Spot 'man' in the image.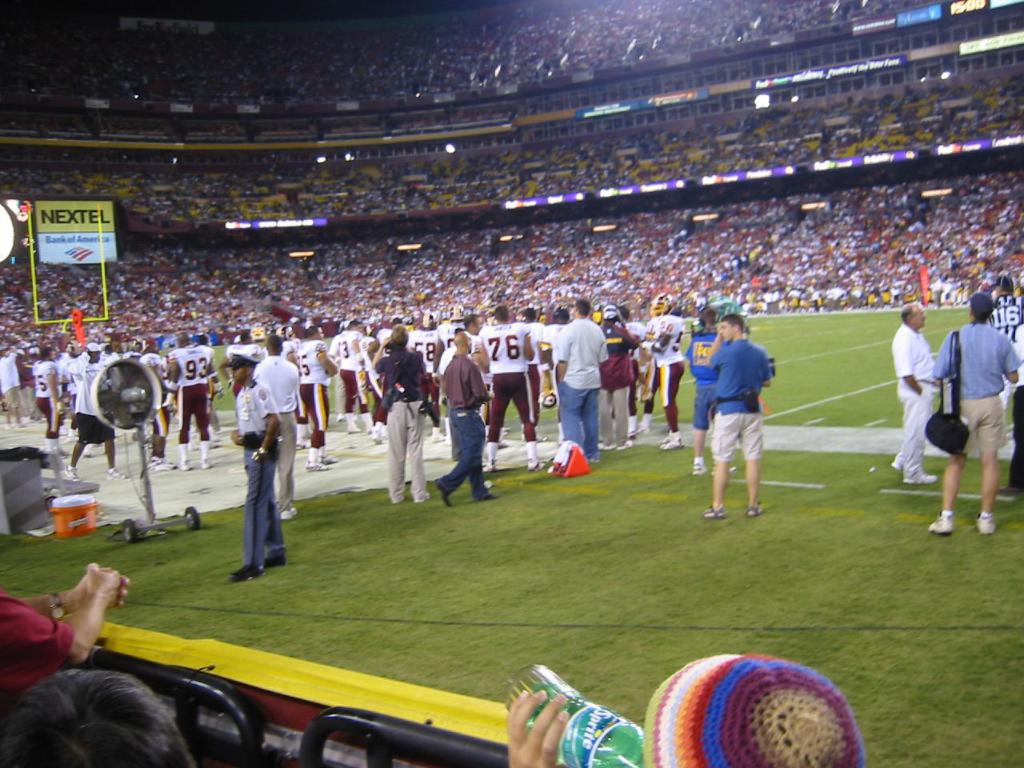
'man' found at [left=288, top=318, right=336, bottom=470].
